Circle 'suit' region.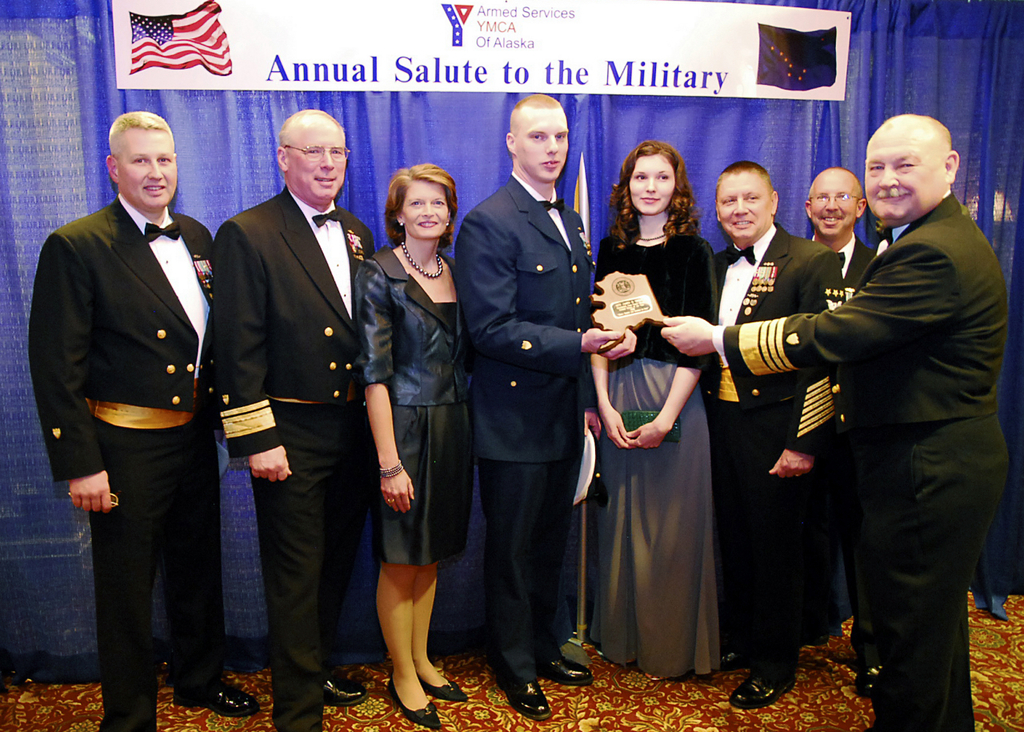
Region: pyautogui.locateOnScreen(454, 169, 598, 682).
